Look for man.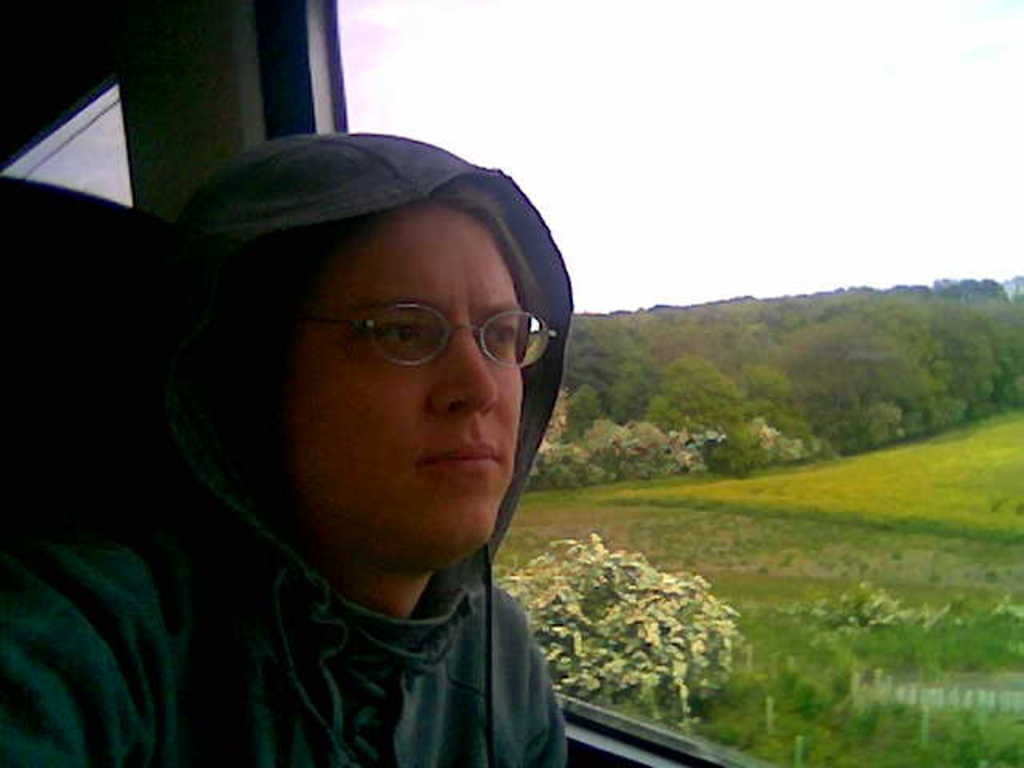
Found: 66/109/706/757.
